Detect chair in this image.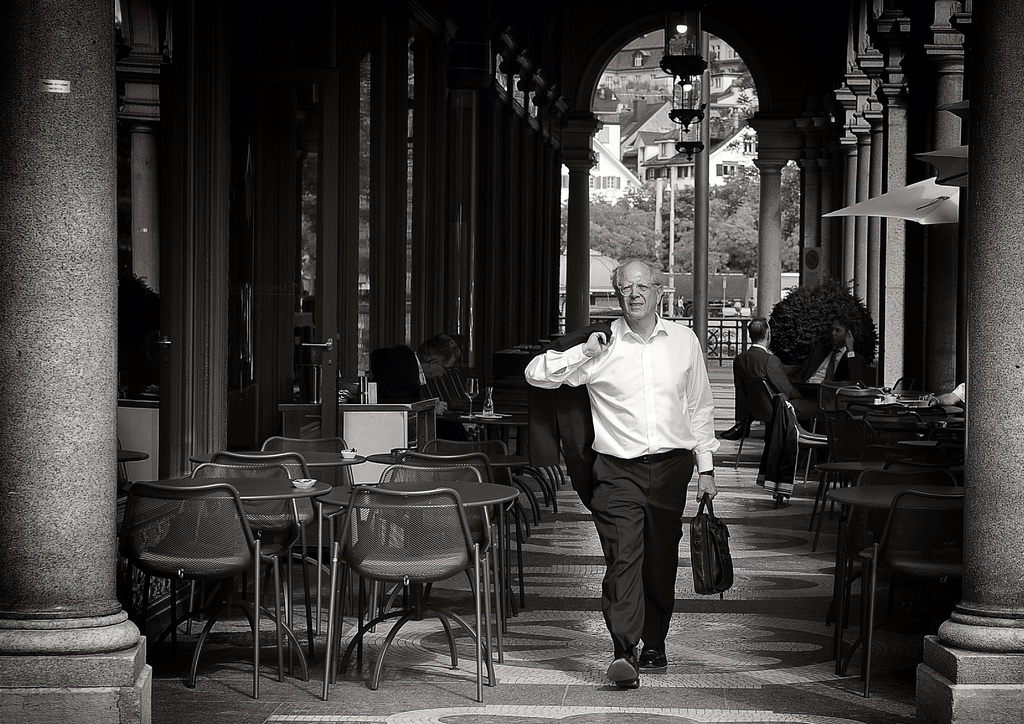
Detection: <region>838, 388, 885, 476</region>.
